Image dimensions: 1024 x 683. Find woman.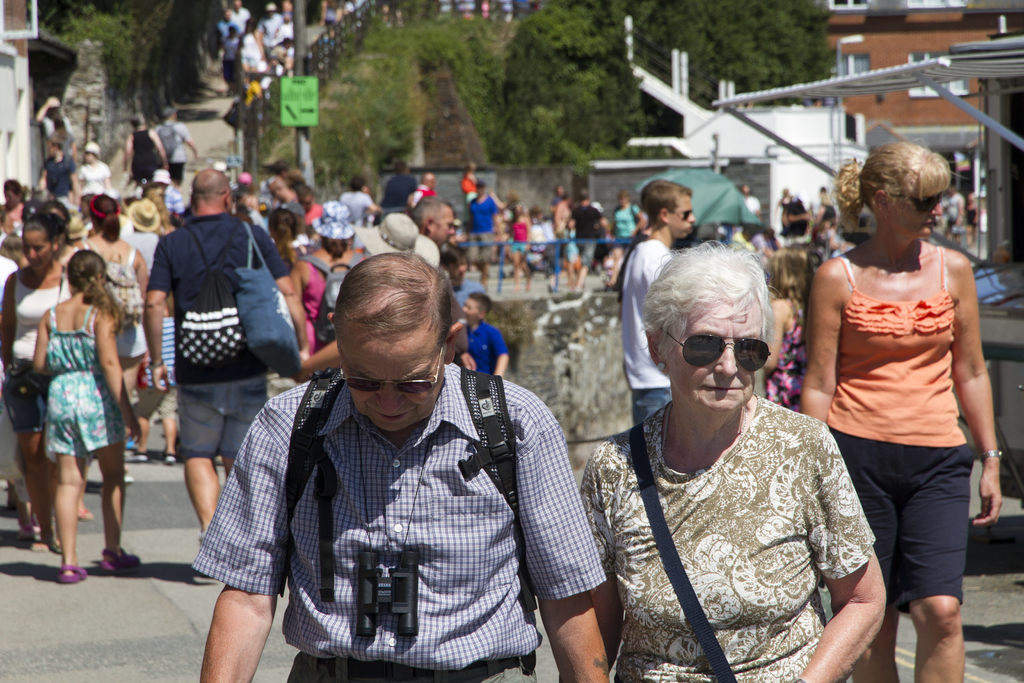
(0, 177, 30, 239).
